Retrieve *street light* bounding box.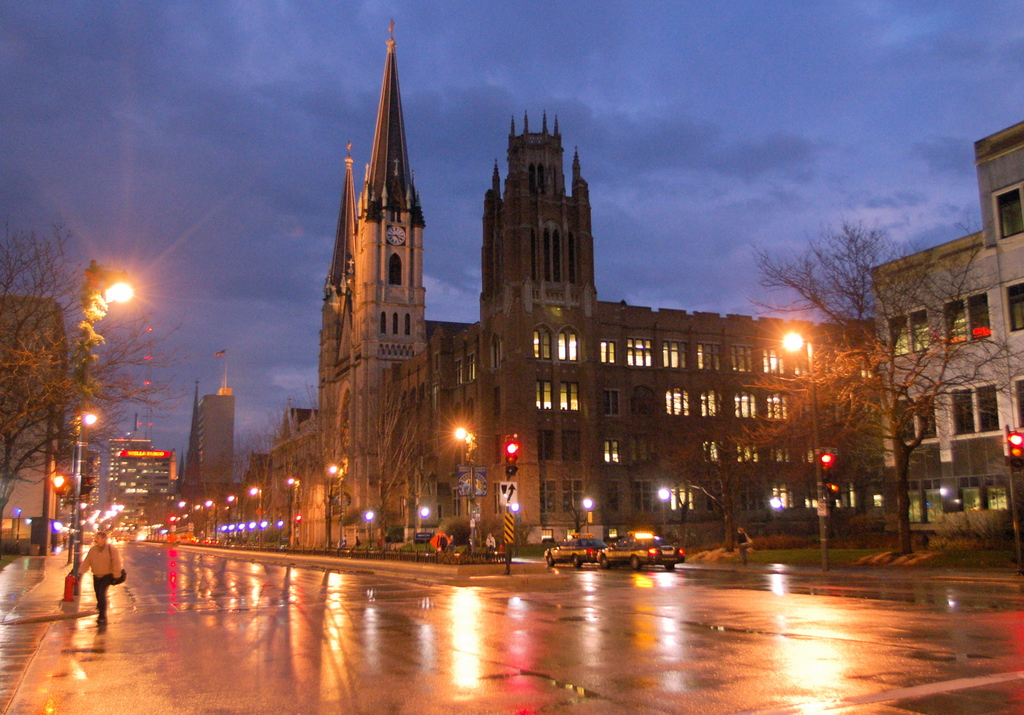
Bounding box: Rect(450, 423, 479, 557).
